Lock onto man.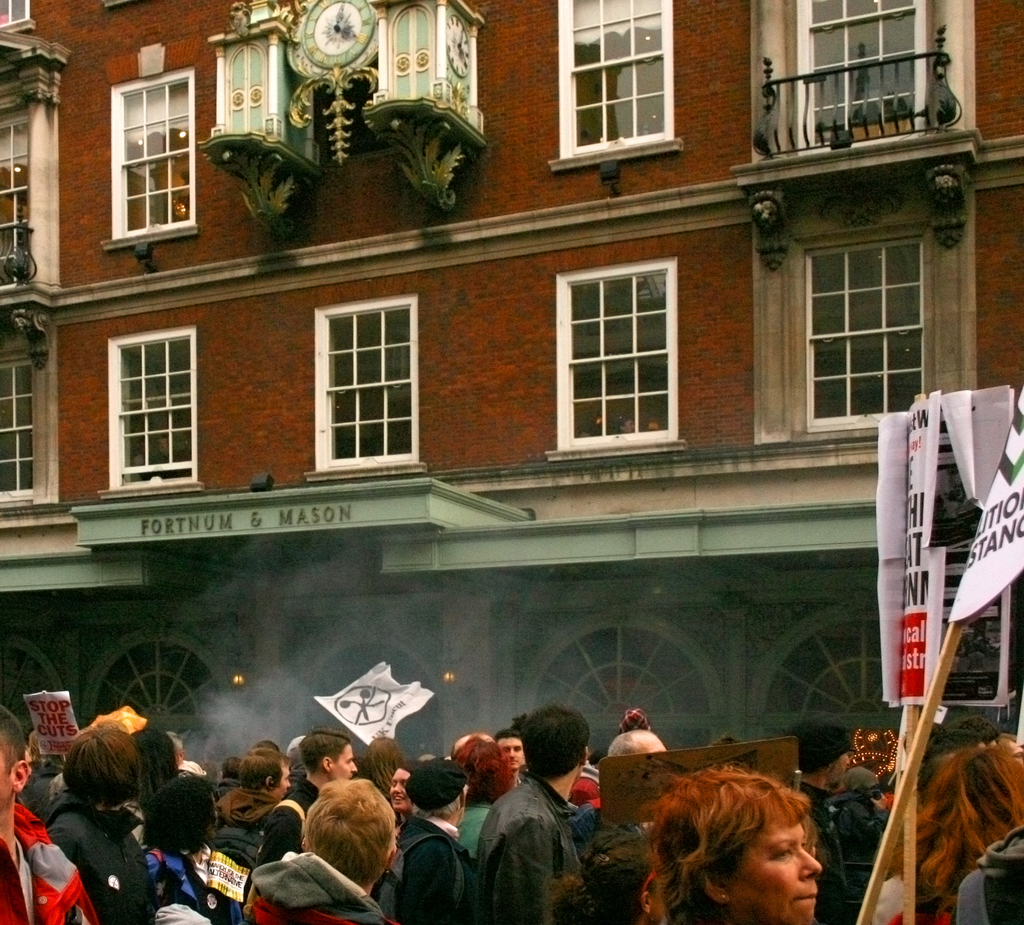
Locked: region(472, 707, 589, 924).
